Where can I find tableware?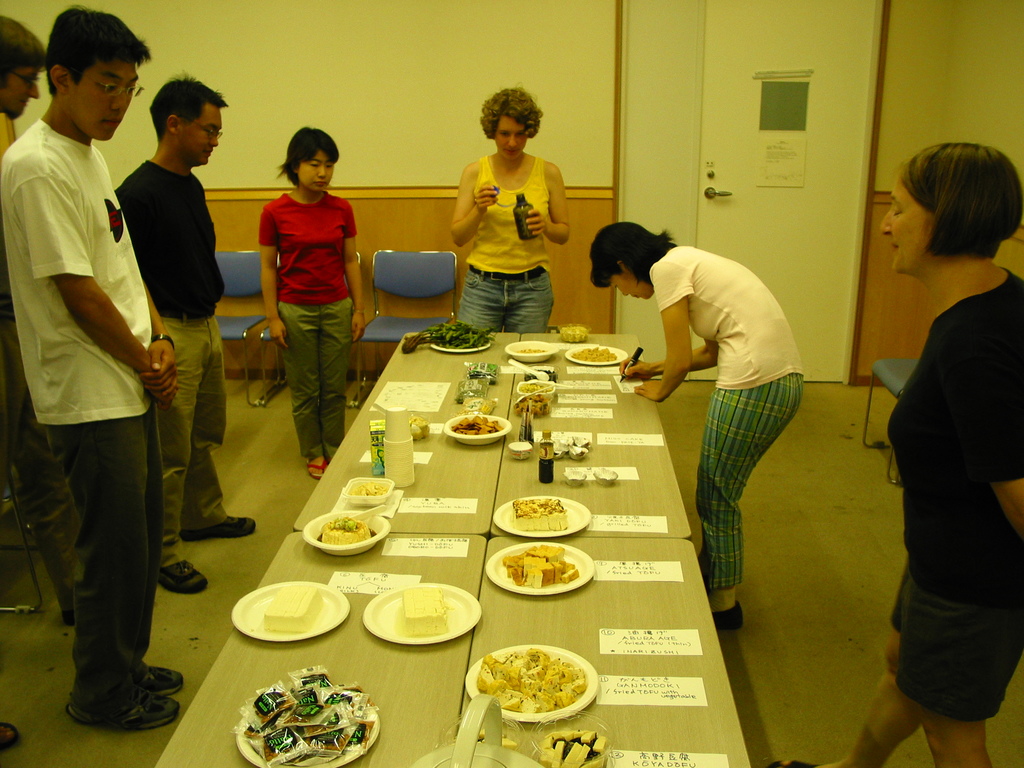
You can find it at x1=595, y1=466, x2=619, y2=484.
